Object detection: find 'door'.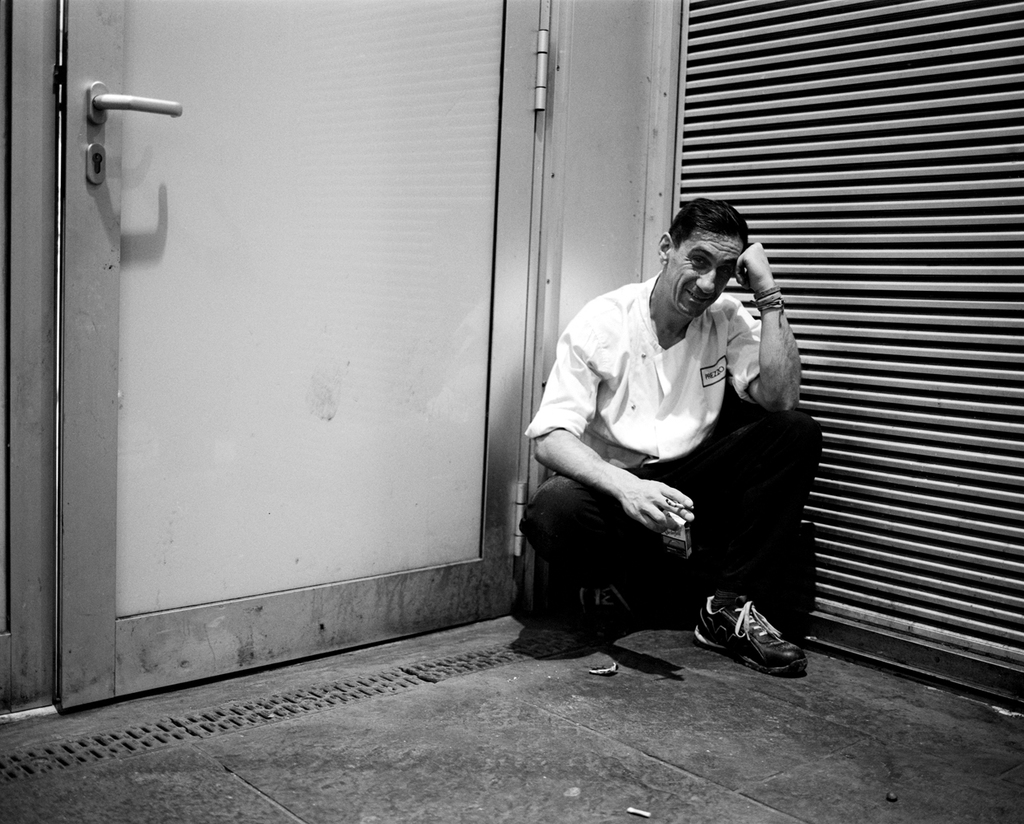
55/0/544/716.
